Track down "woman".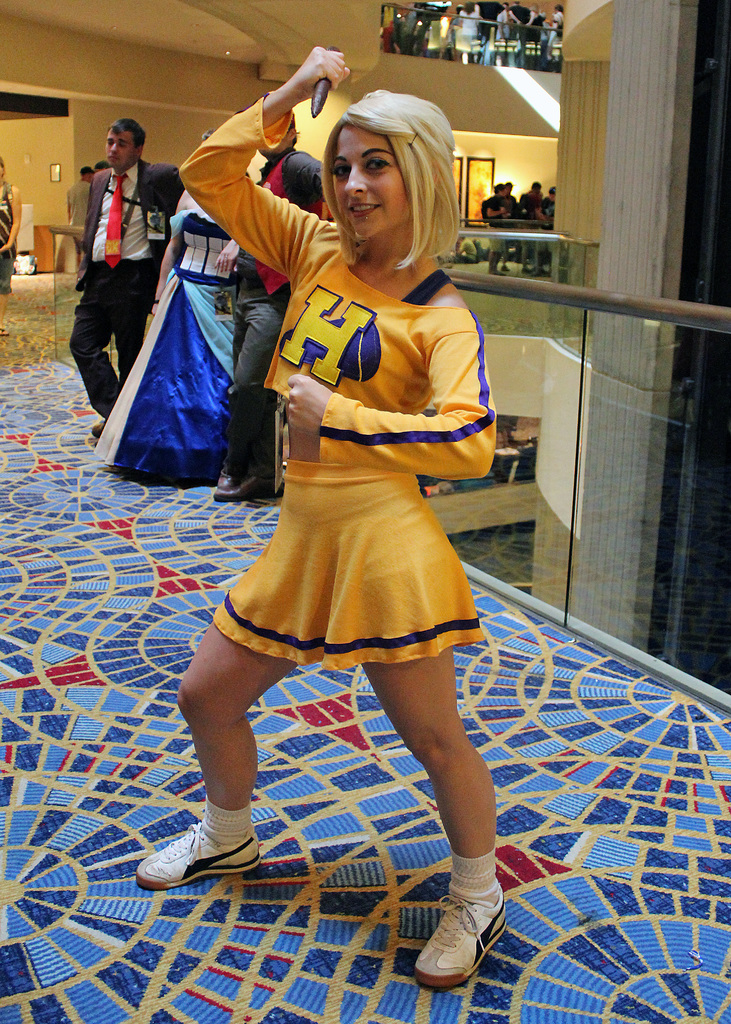
Tracked to 0:148:24:335.
